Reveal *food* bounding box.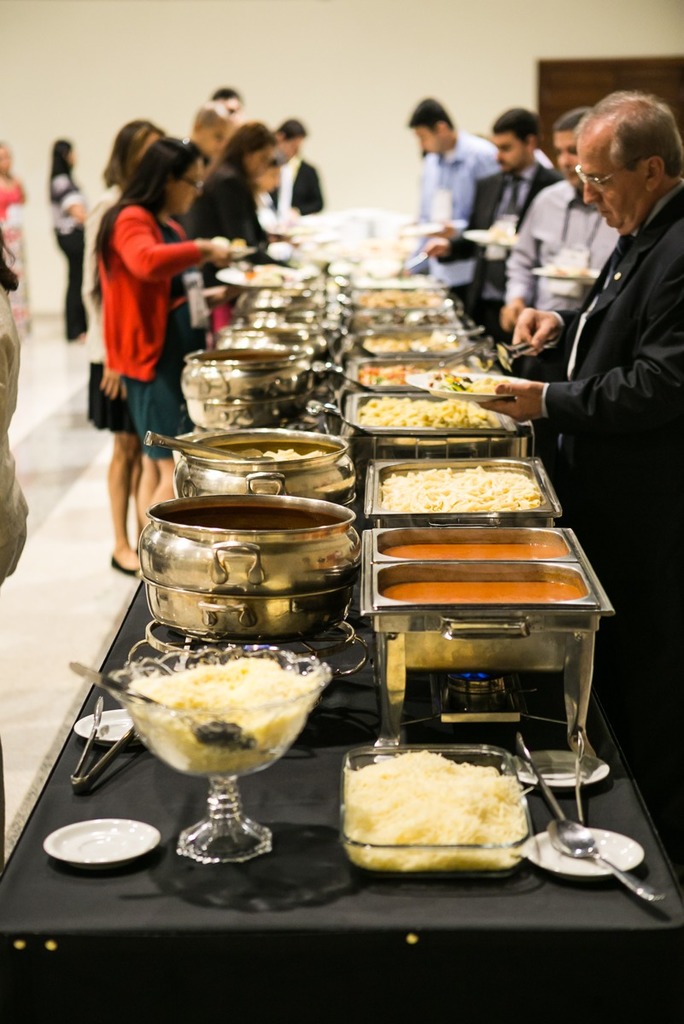
Revealed: [left=350, top=290, right=446, bottom=306].
